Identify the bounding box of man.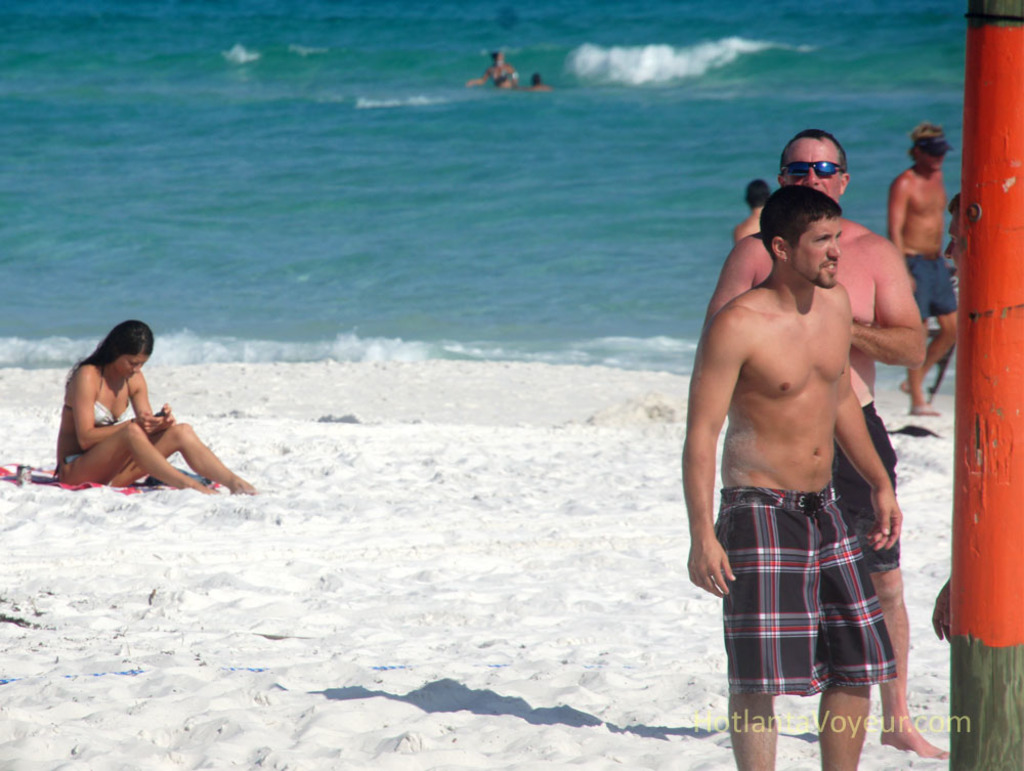
select_region(877, 122, 973, 416).
